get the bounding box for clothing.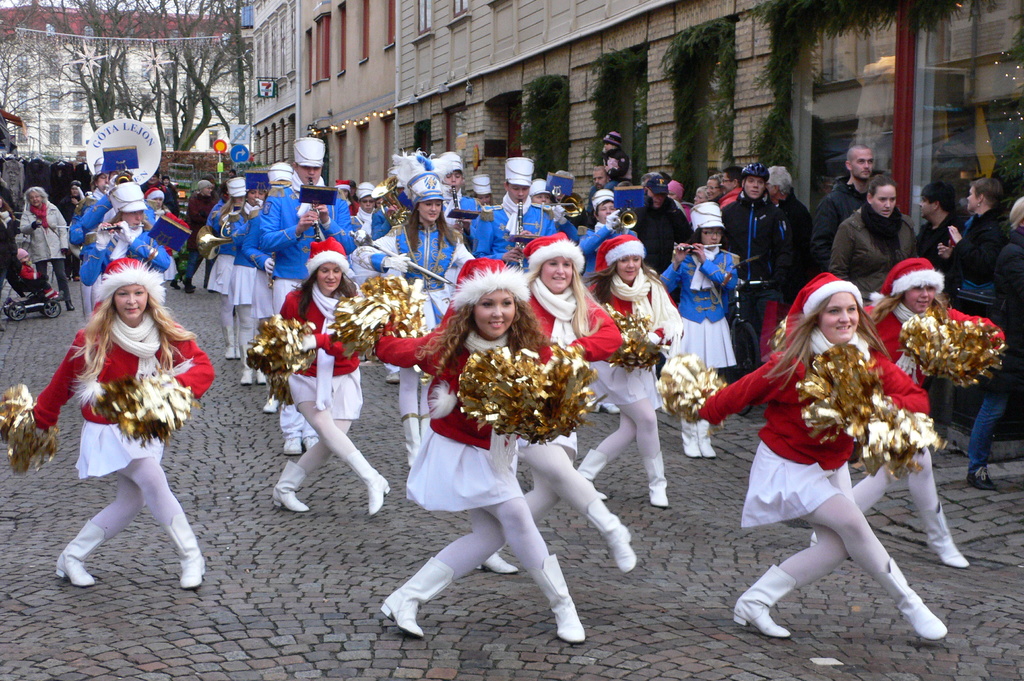
{"left": 241, "top": 207, "right": 276, "bottom": 327}.
